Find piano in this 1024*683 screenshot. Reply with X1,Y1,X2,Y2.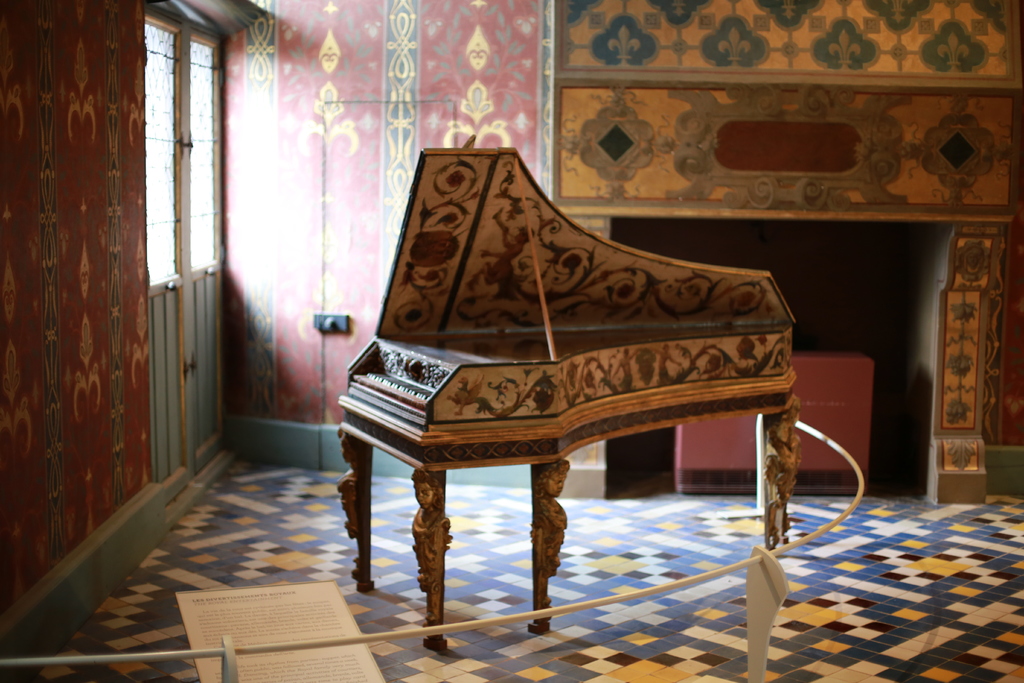
335,142,808,655.
